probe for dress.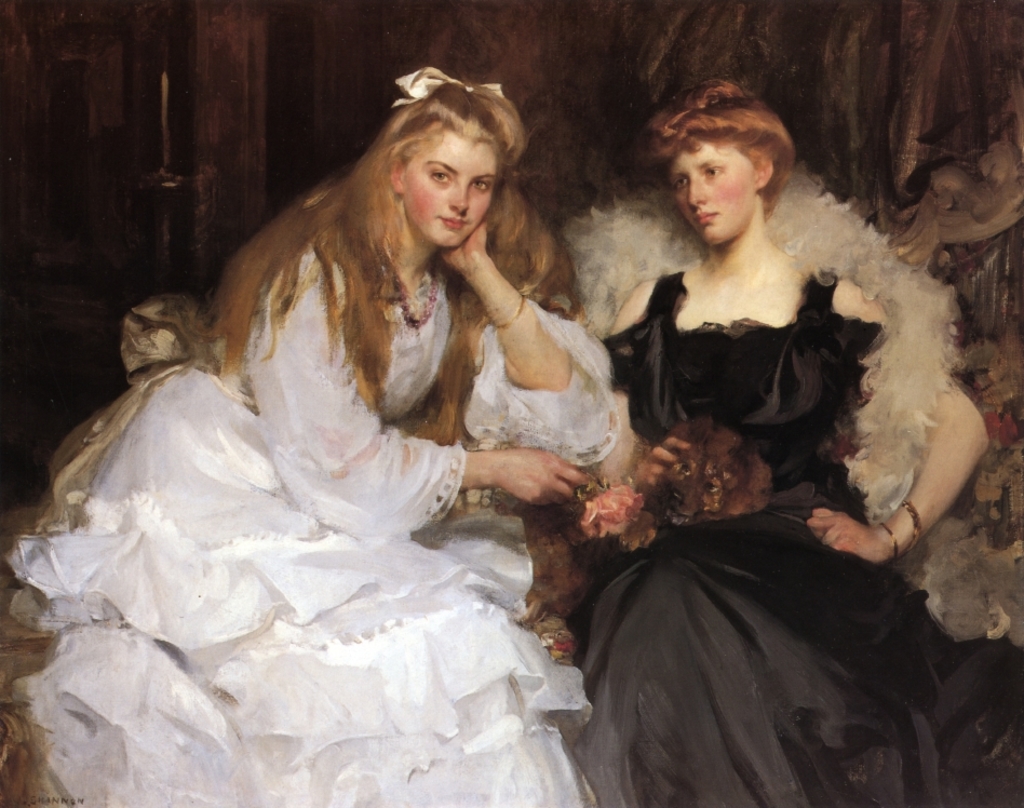
Probe result: bbox=(10, 258, 589, 807).
